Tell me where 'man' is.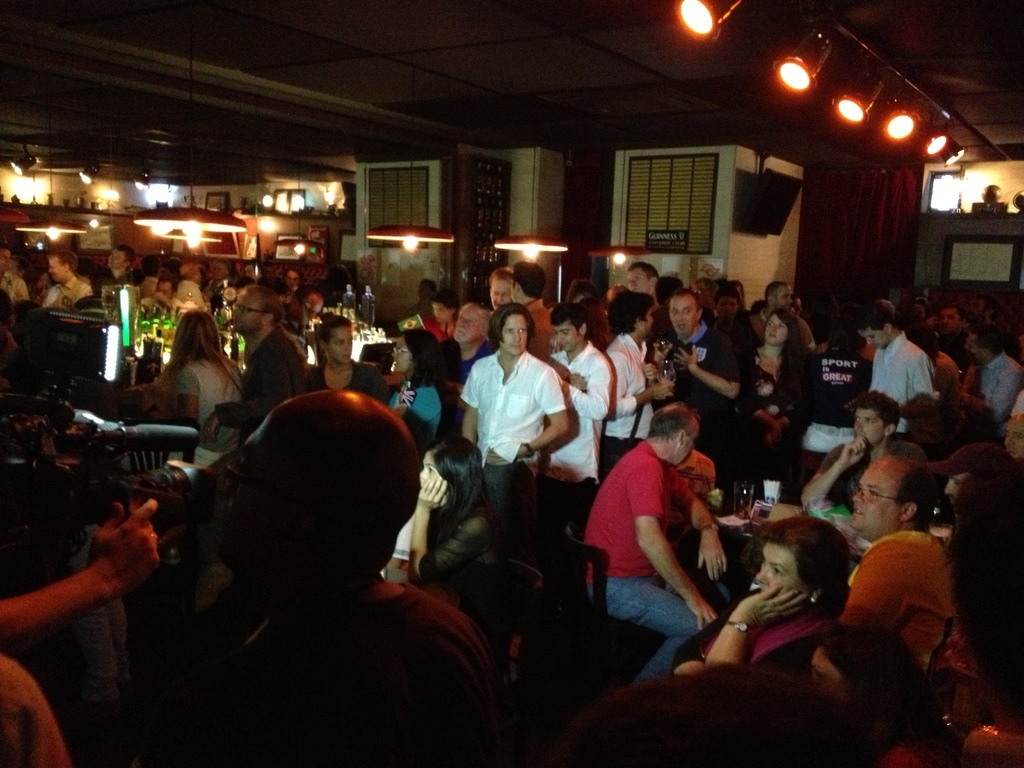
'man' is at locate(509, 261, 561, 368).
